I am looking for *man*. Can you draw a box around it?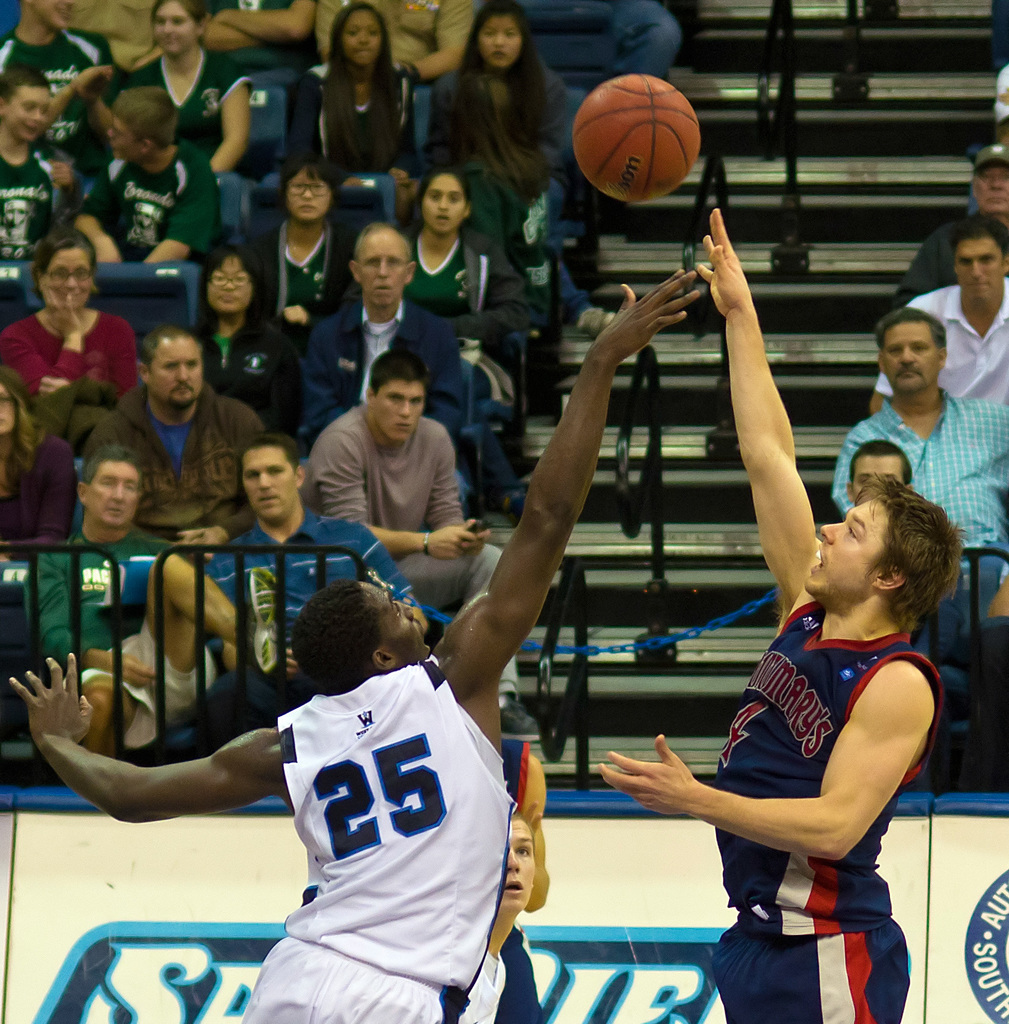
Sure, the bounding box is pyautogui.locateOnScreen(81, 312, 271, 563).
